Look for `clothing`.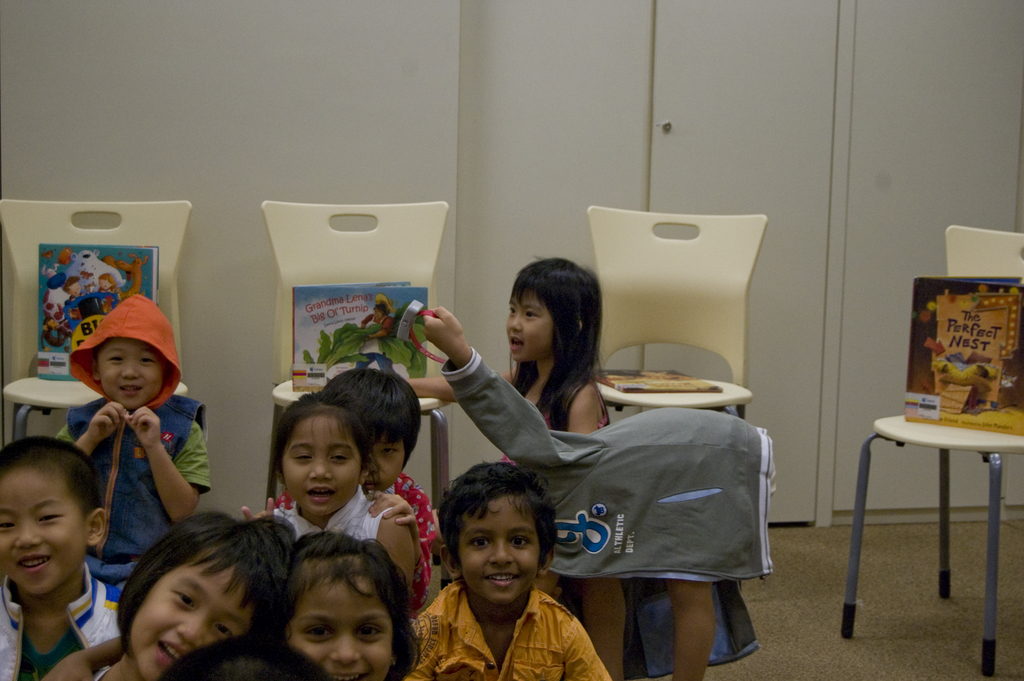
Found: 487,381,611,466.
